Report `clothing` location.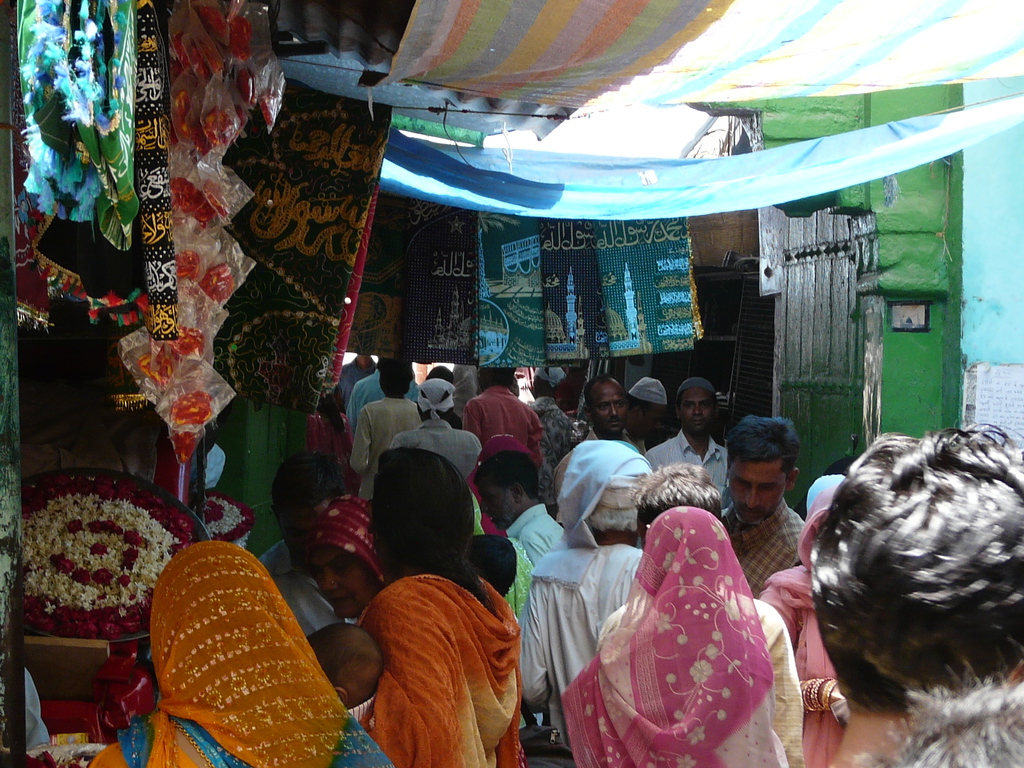
Report: 722, 500, 812, 595.
